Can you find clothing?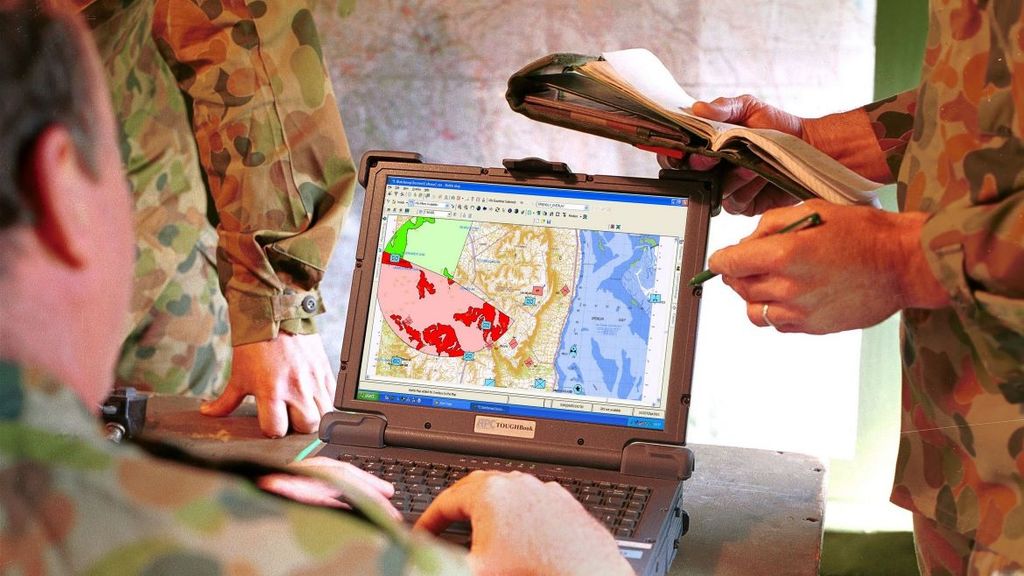
Yes, bounding box: left=0, top=361, right=488, bottom=575.
